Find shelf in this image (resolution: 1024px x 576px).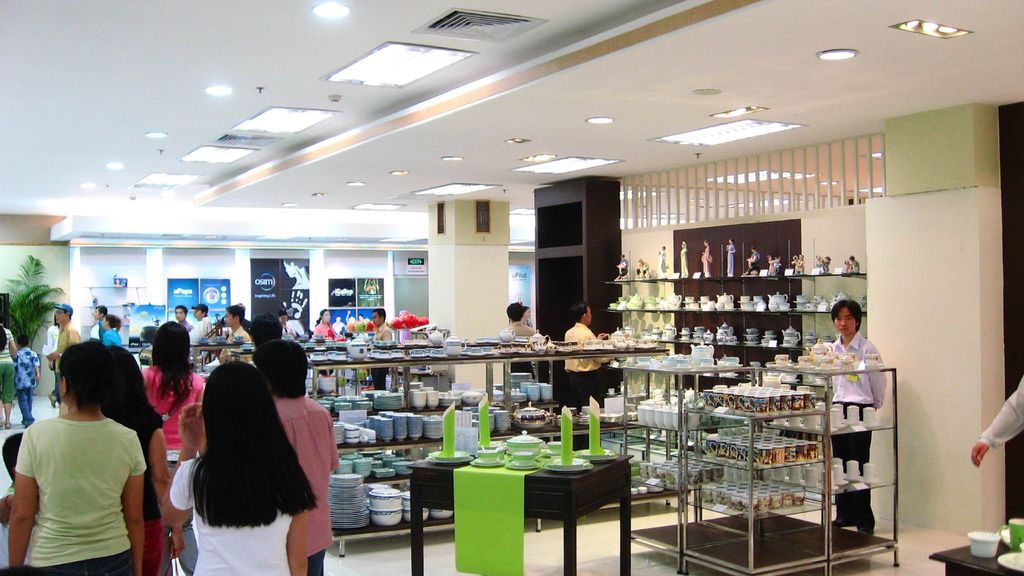
bbox=(627, 316, 754, 350).
